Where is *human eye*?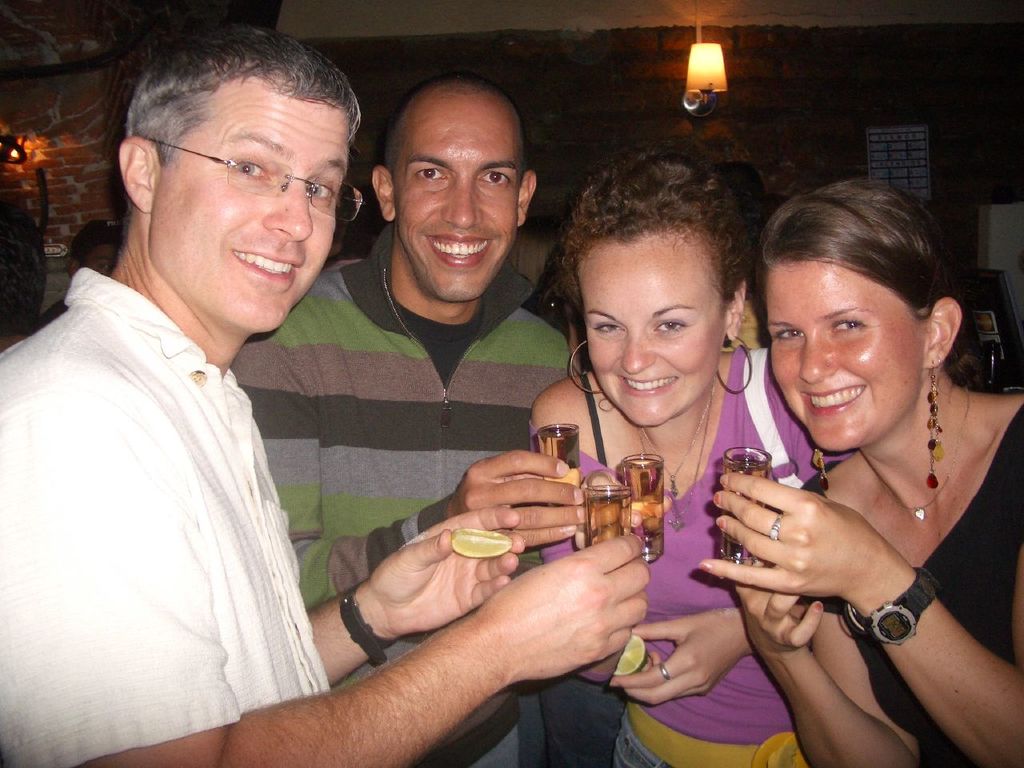
(left=234, top=153, right=268, bottom=181).
